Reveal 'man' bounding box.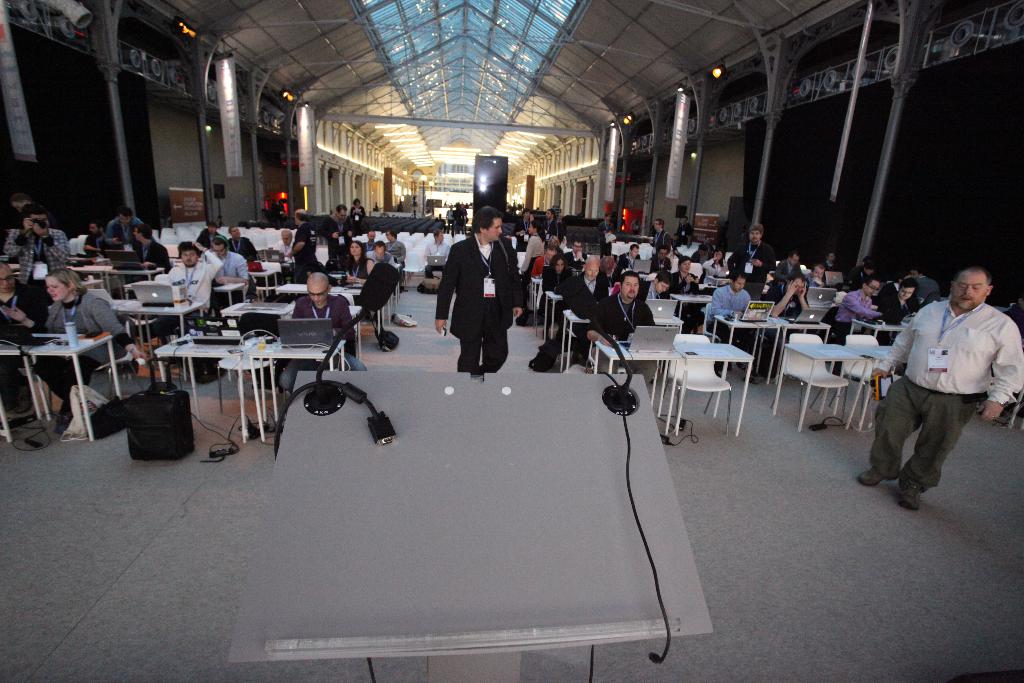
Revealed: (left=530, top=244, right=563, bottom=277).
